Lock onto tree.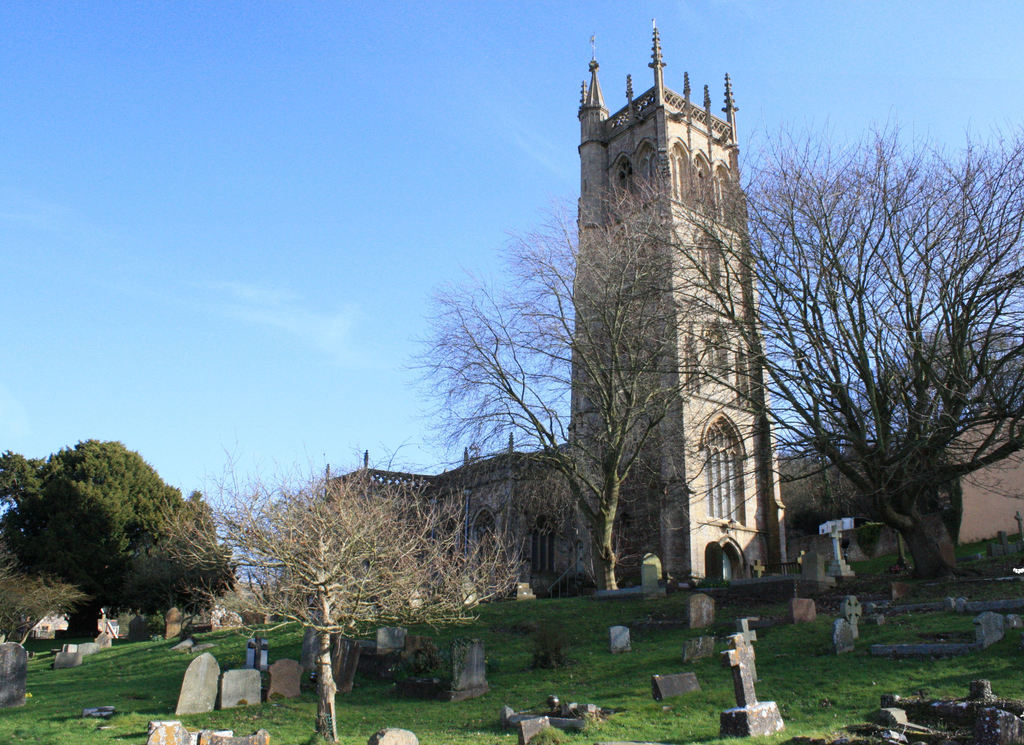
Locked: x1=870, y1=319, x2=1023, y2=516.
